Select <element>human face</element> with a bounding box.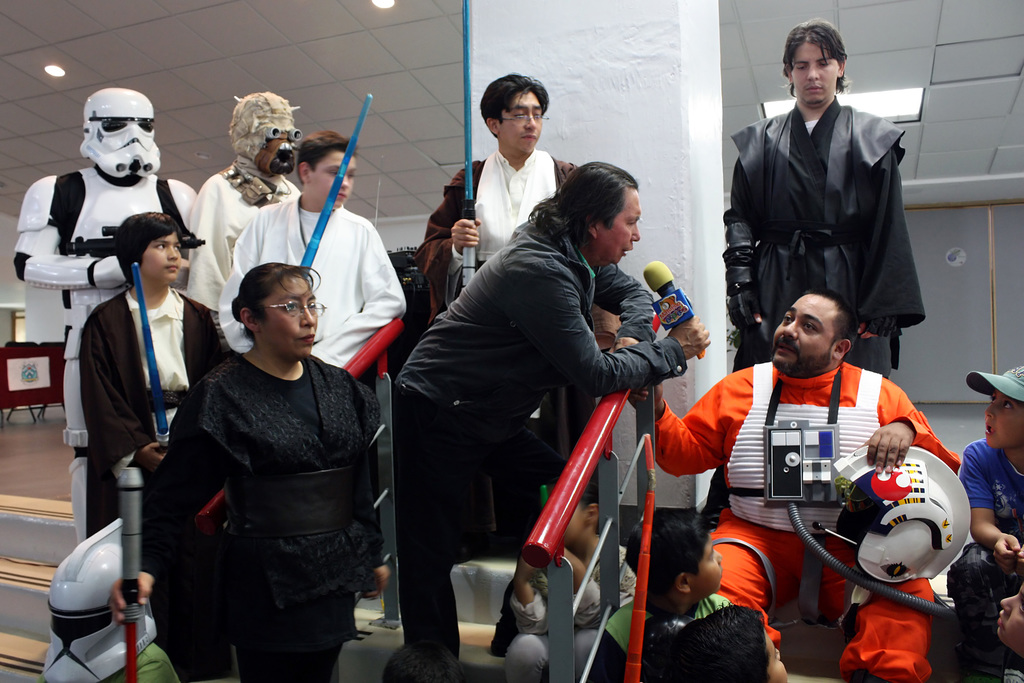
crop(767, 630, 791, 682).
